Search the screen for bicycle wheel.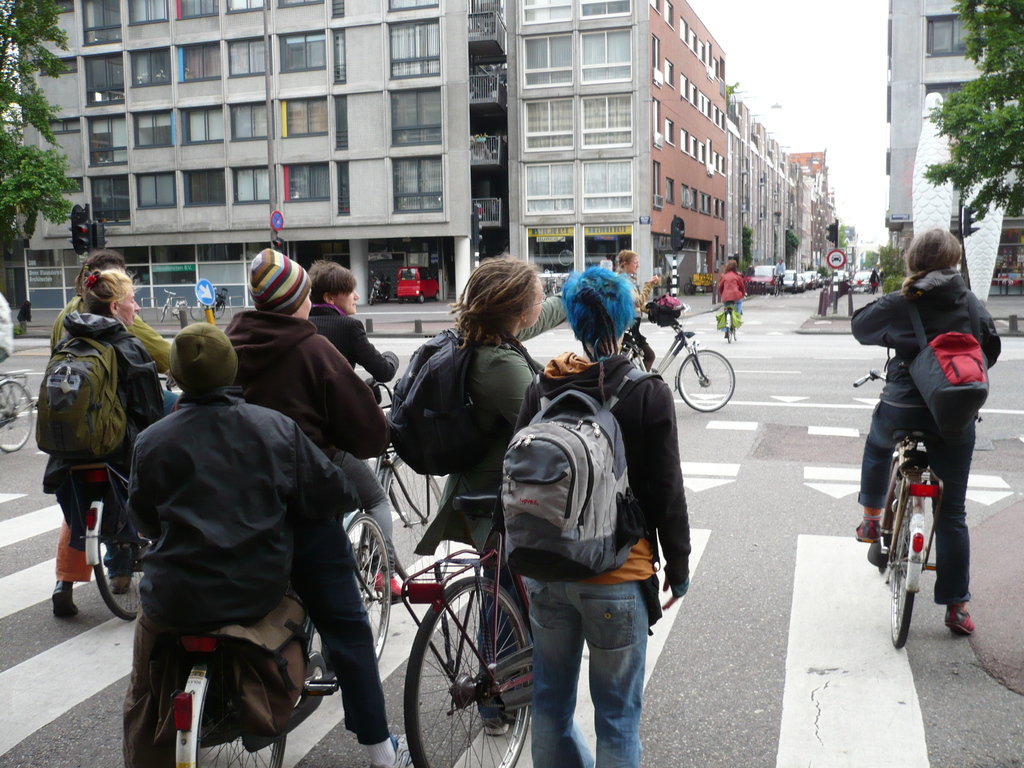
Found at pyautogui.locateOnScreen(676, 348, 734, 415).
